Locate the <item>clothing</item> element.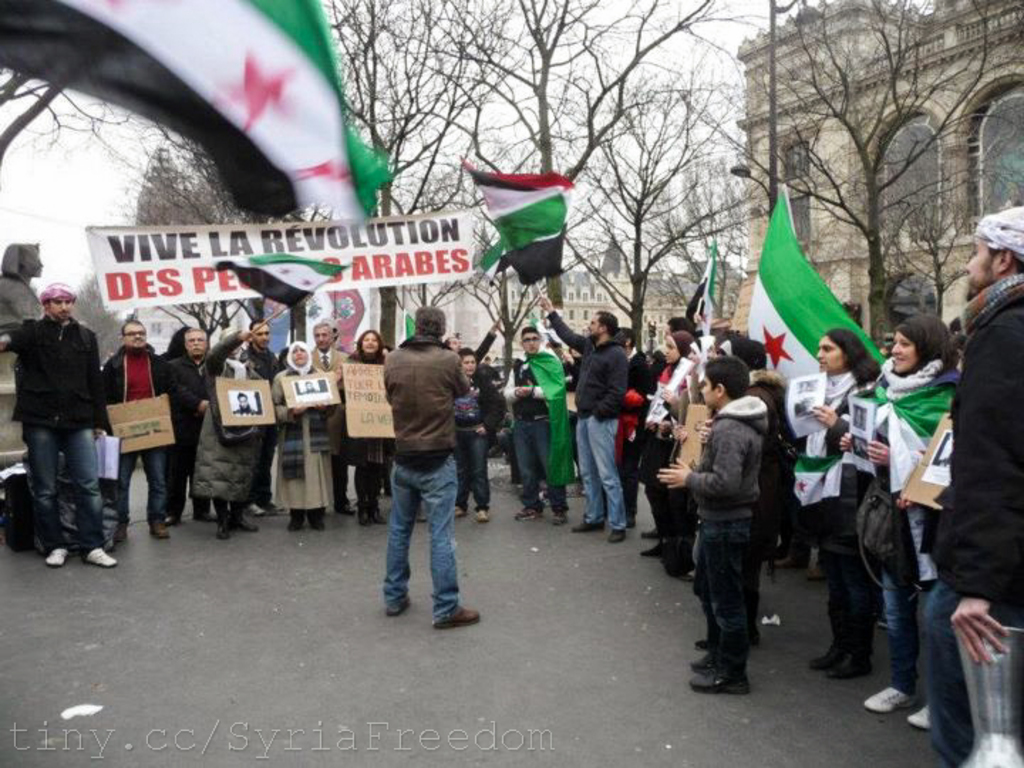
Element bbox: box=[727, 366, 792, 624].
